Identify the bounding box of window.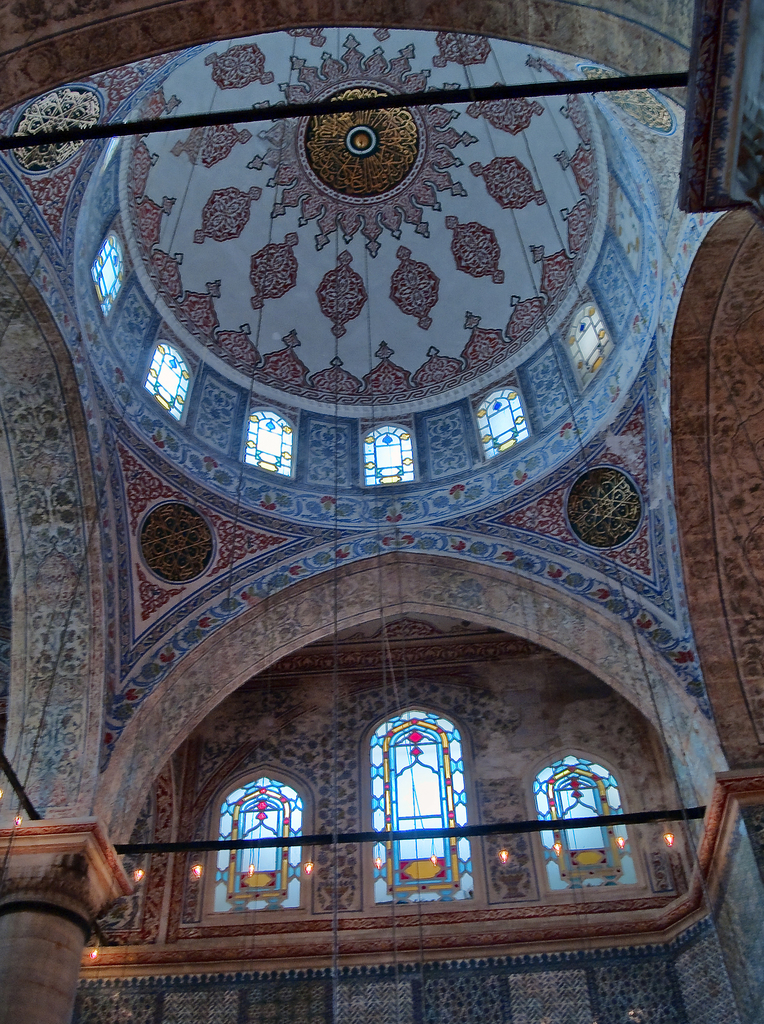
rect(357, 702, 473, 910).
